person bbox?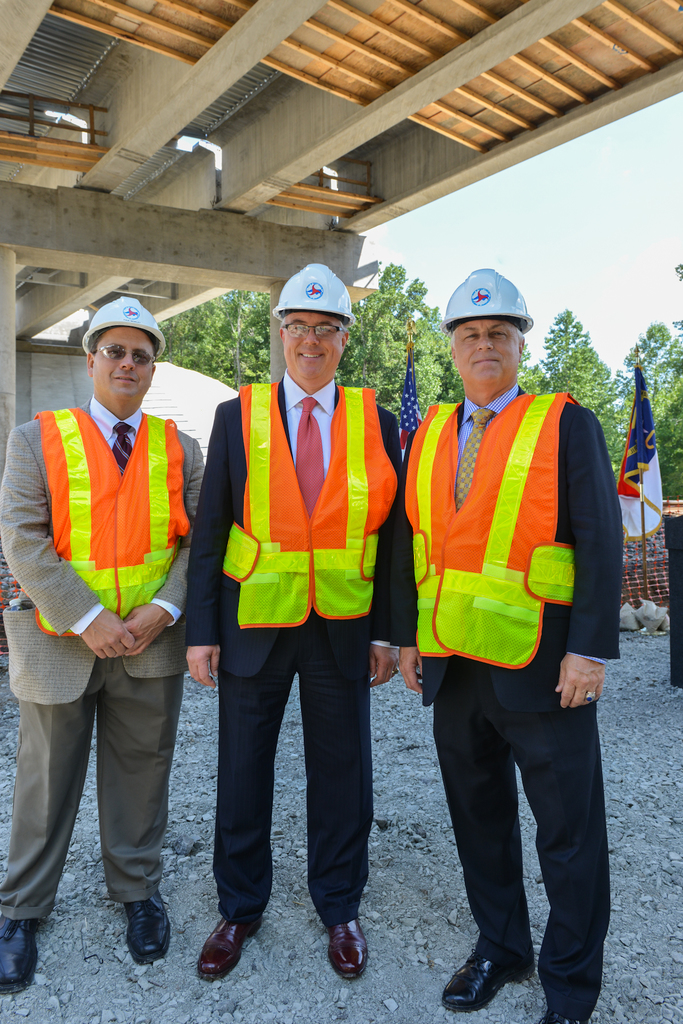
l=390, t=267, r=626, b=1023
